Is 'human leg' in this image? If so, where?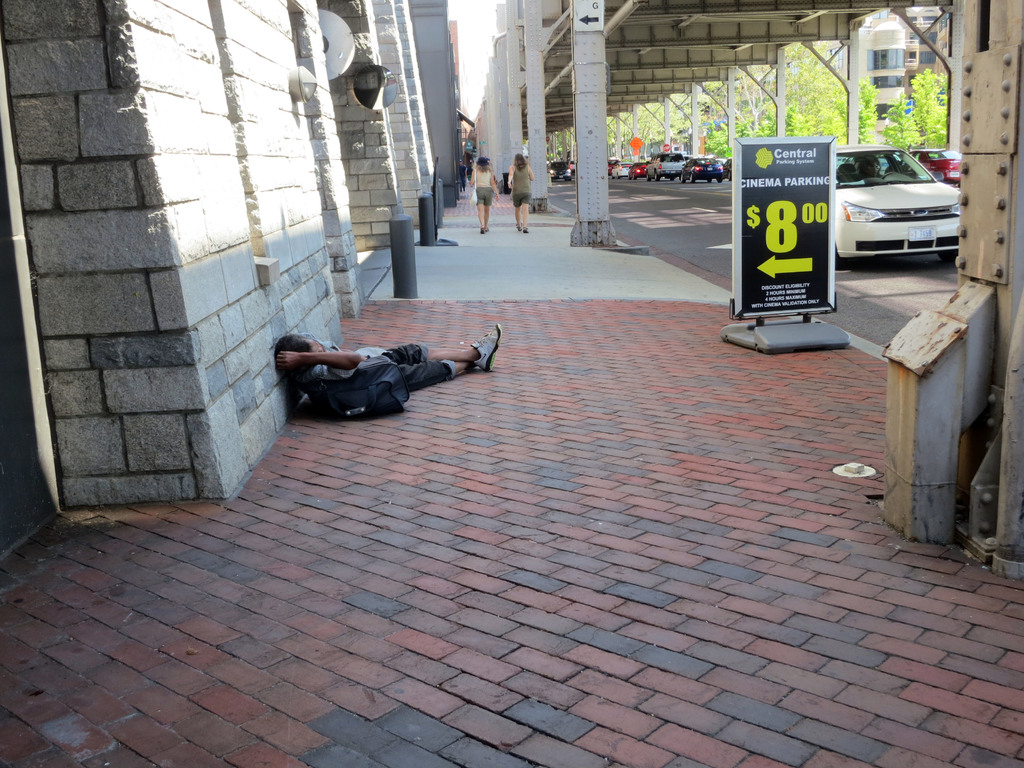
Yes, at bbox=(377, 326, 499, 372).
